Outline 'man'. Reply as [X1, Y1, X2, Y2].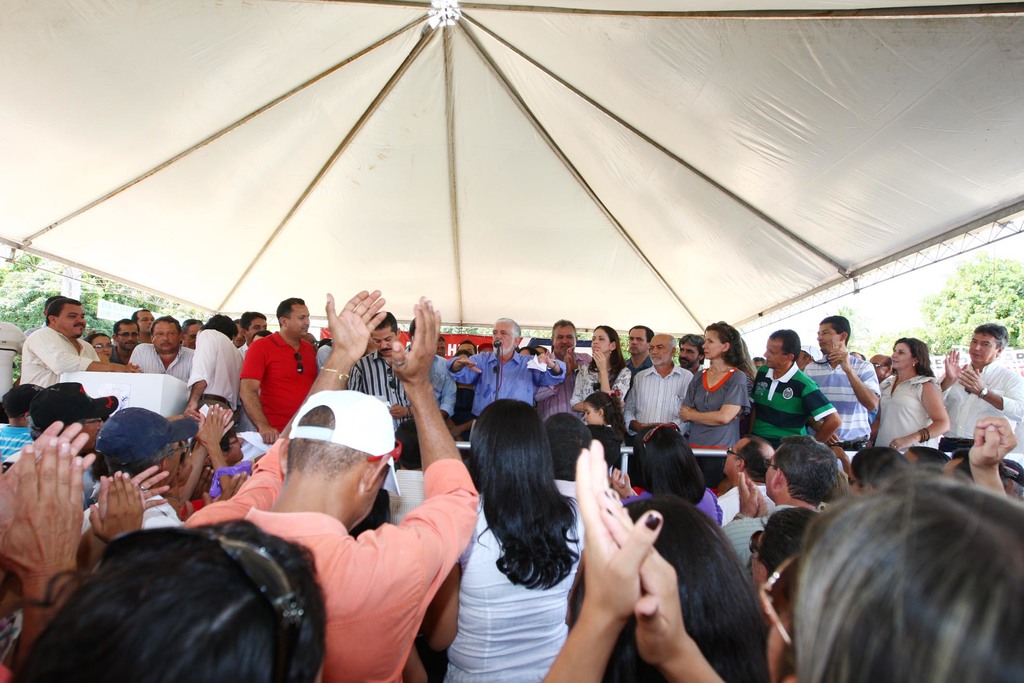
[346, 308, 412, 428].
